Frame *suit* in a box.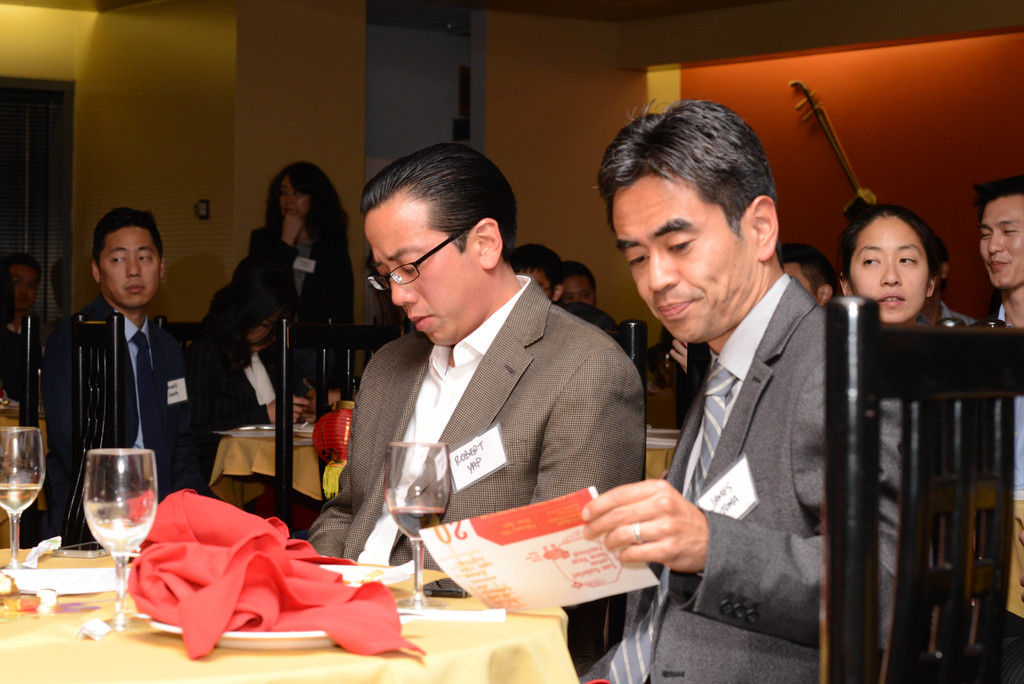
{"x1": 572, "y1": 273, "x2": 928, "y2": 683}.
